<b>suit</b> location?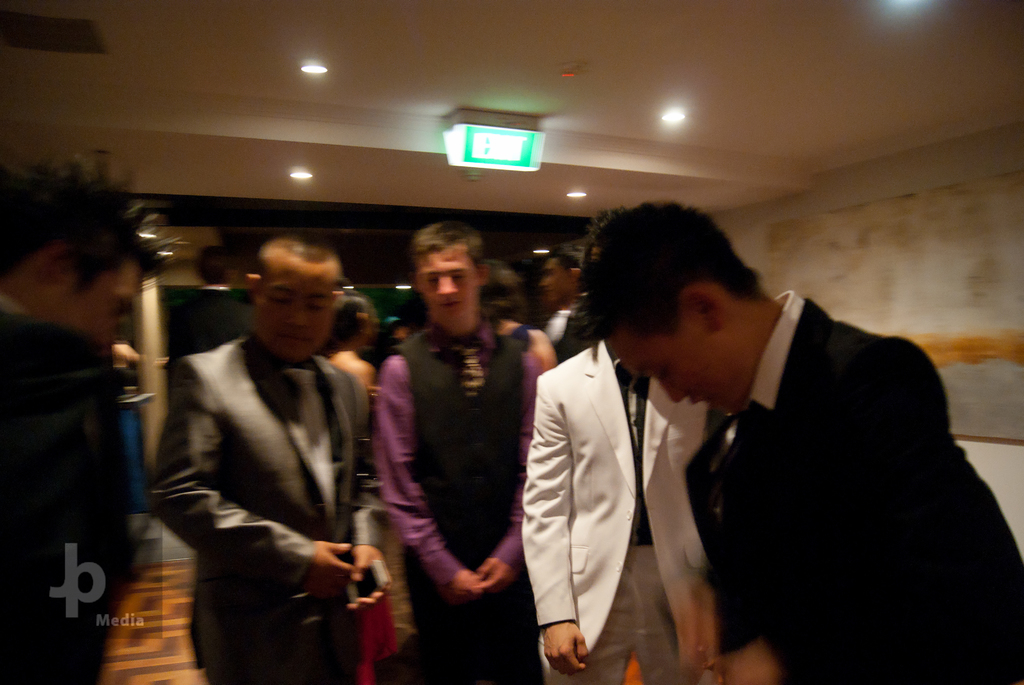
674, 286, 1023, 684
